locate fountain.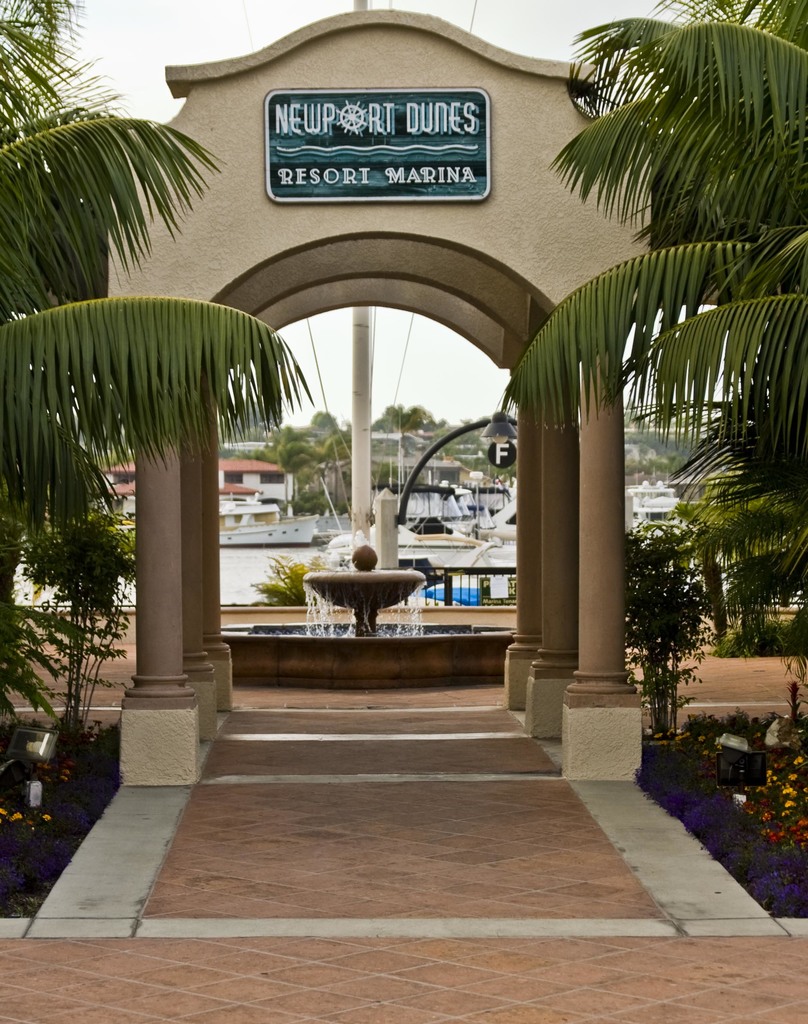
Bounding box: (left=217, top=524, right=530, bottom=684).
